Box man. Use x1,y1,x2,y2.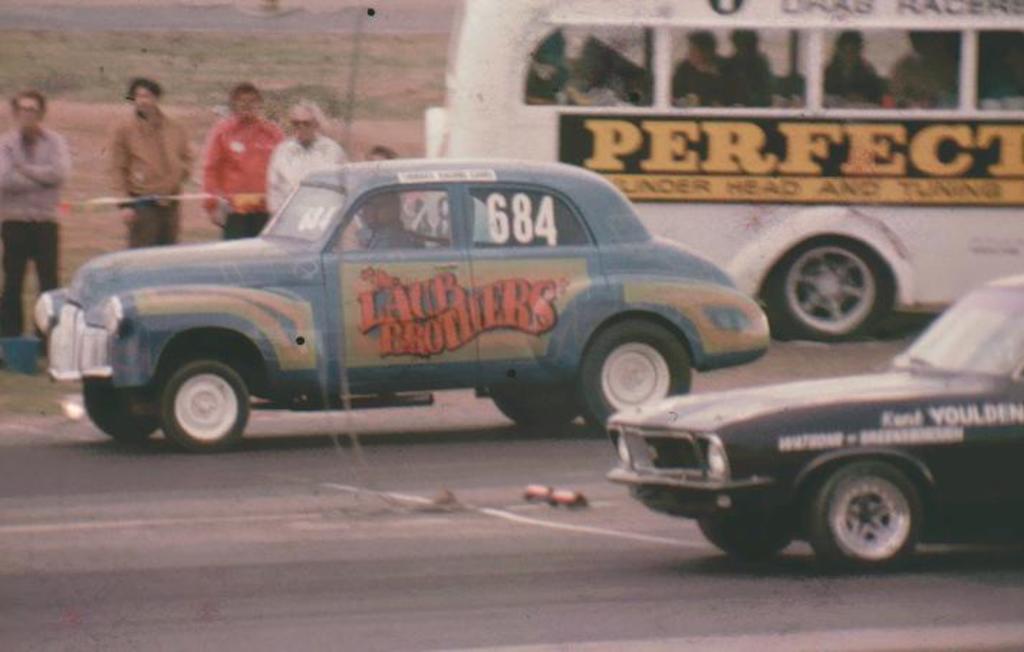
0,90,69,360.
